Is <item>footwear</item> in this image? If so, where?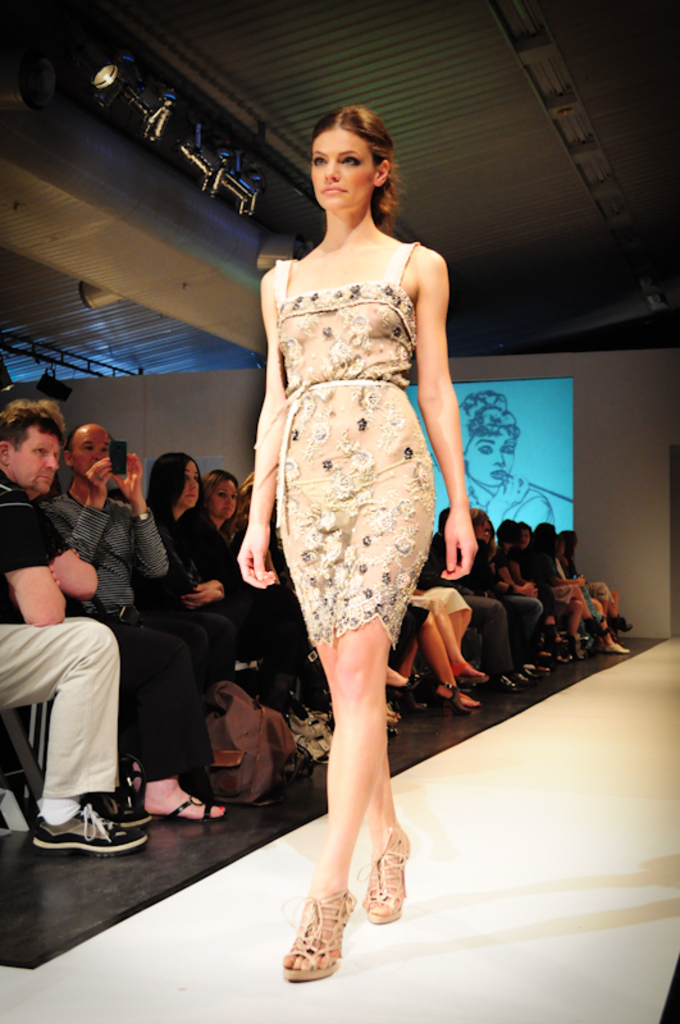
Yes, at [289,884,368,988].
